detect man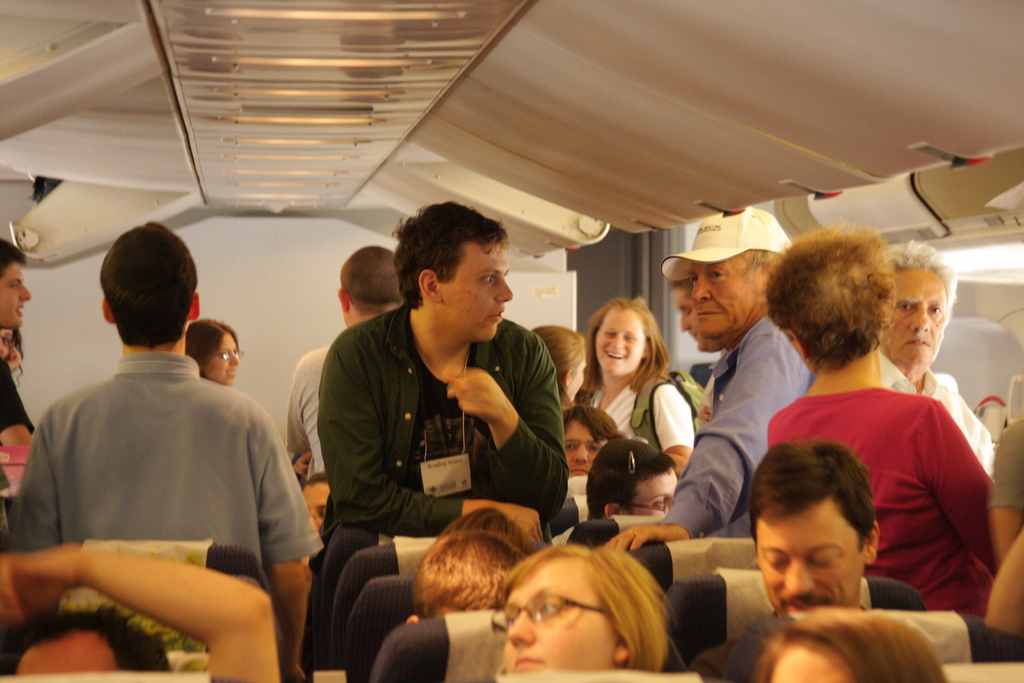
{"left": 0, "top": 239, "right": 28, "bottom": 682}
